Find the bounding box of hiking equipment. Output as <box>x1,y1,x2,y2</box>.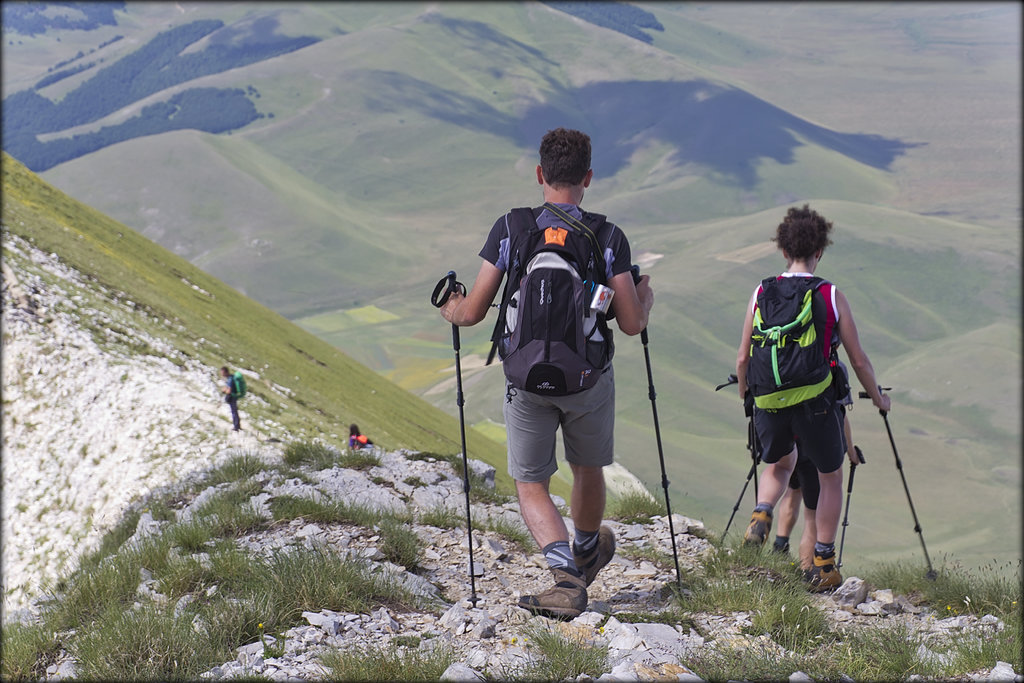
<box>855,382,934,577</box>.
